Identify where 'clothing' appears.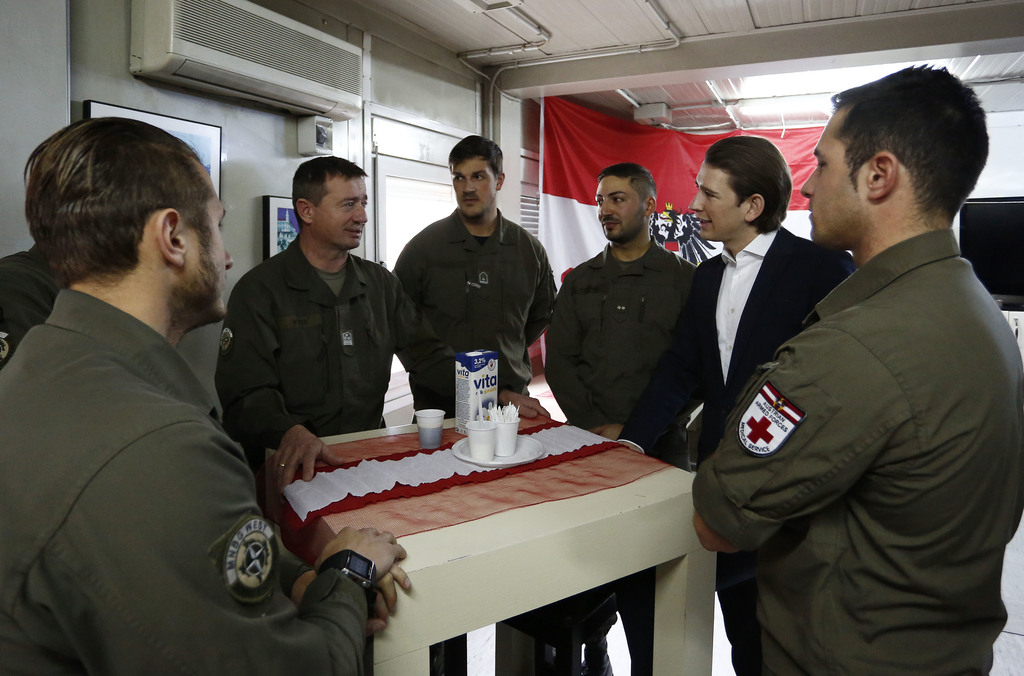
Appears at rect(0, 287, 367, 675).
